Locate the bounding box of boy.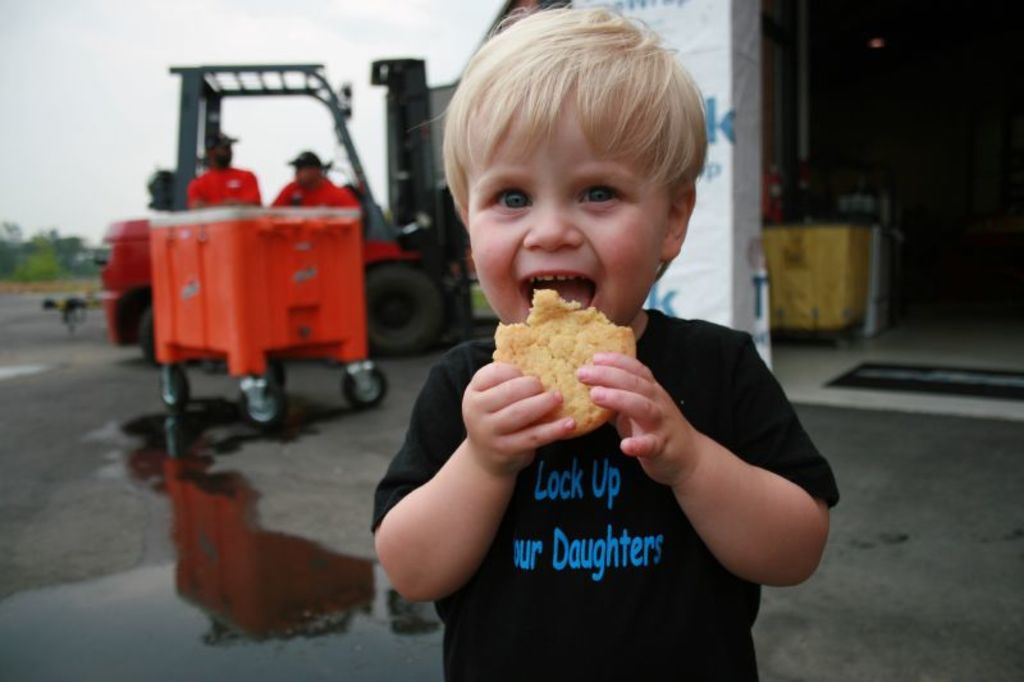
Bounding box: 387:50:794:635.
